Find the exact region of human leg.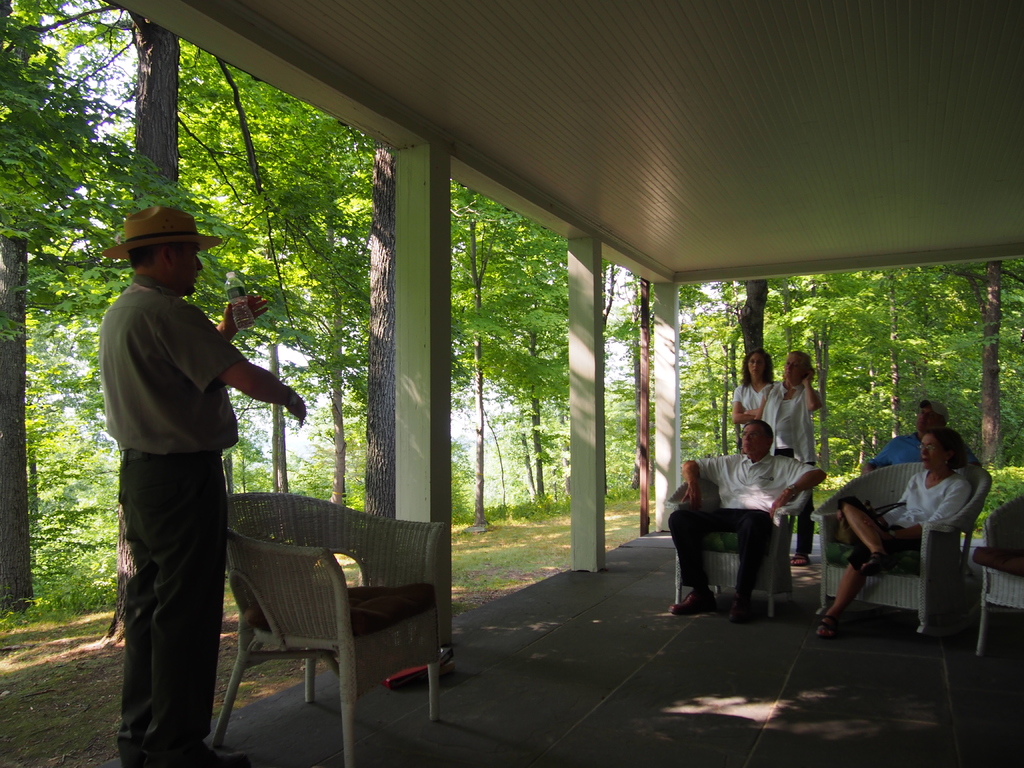
Exact region: <region>740, 500, 765, 628</region>.
